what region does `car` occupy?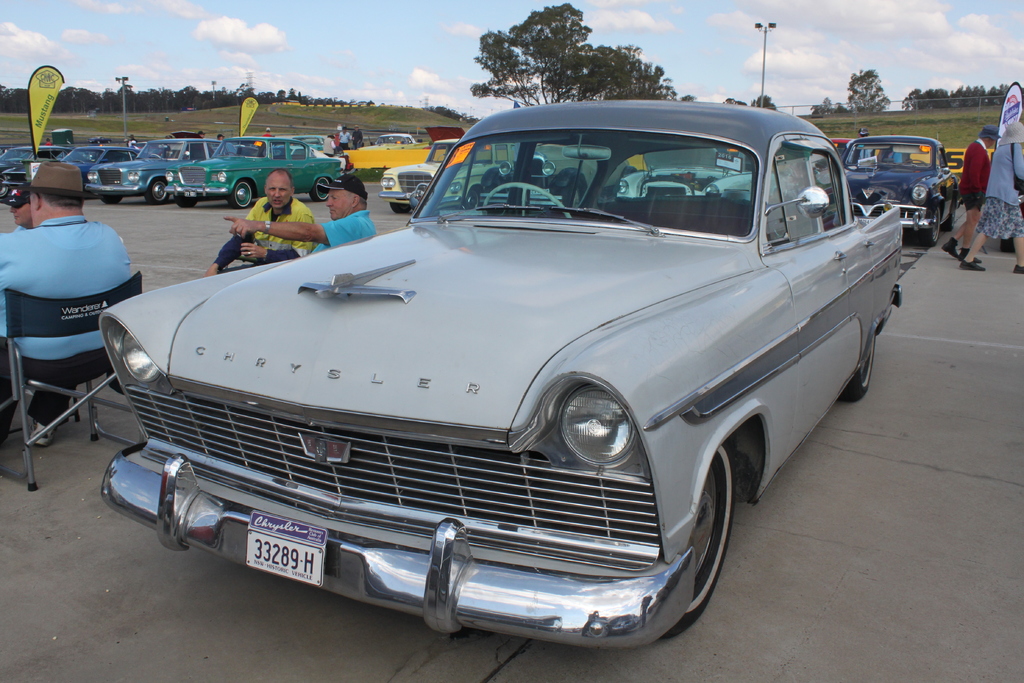
crop(89, 136, 227, 203).
